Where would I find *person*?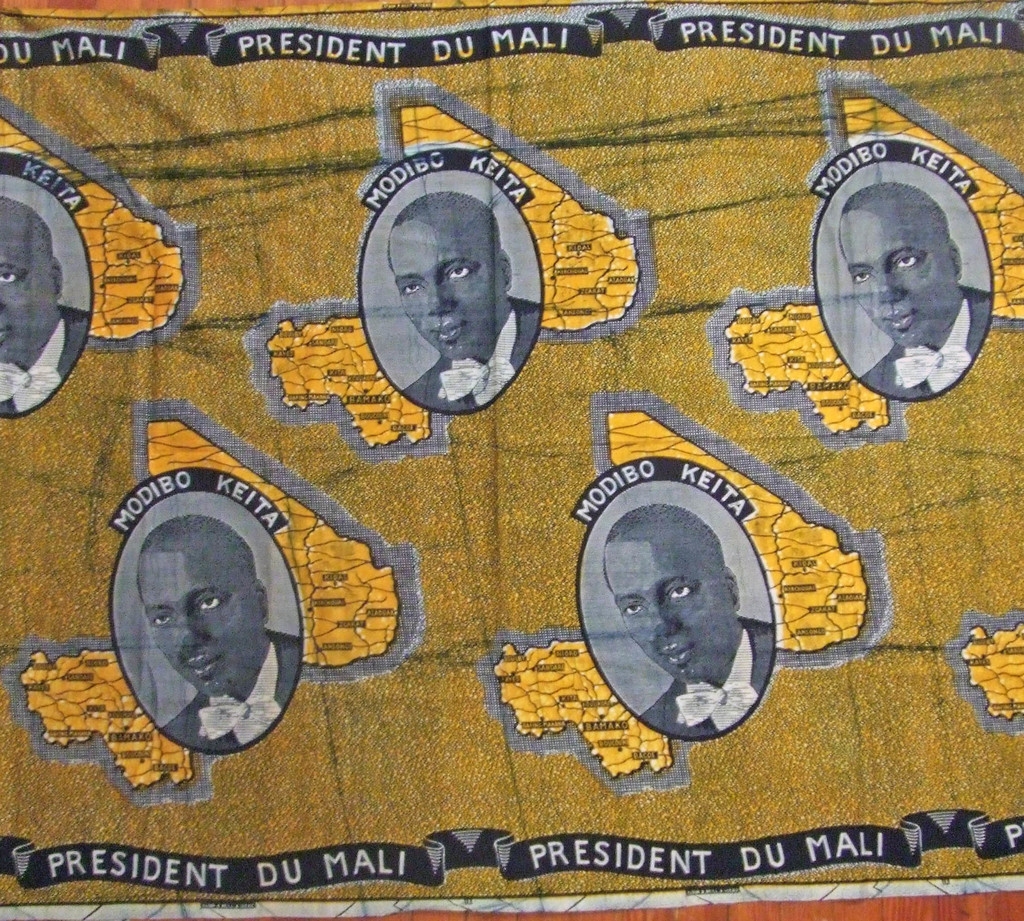
At BBox(858, 181, 995, 399).
